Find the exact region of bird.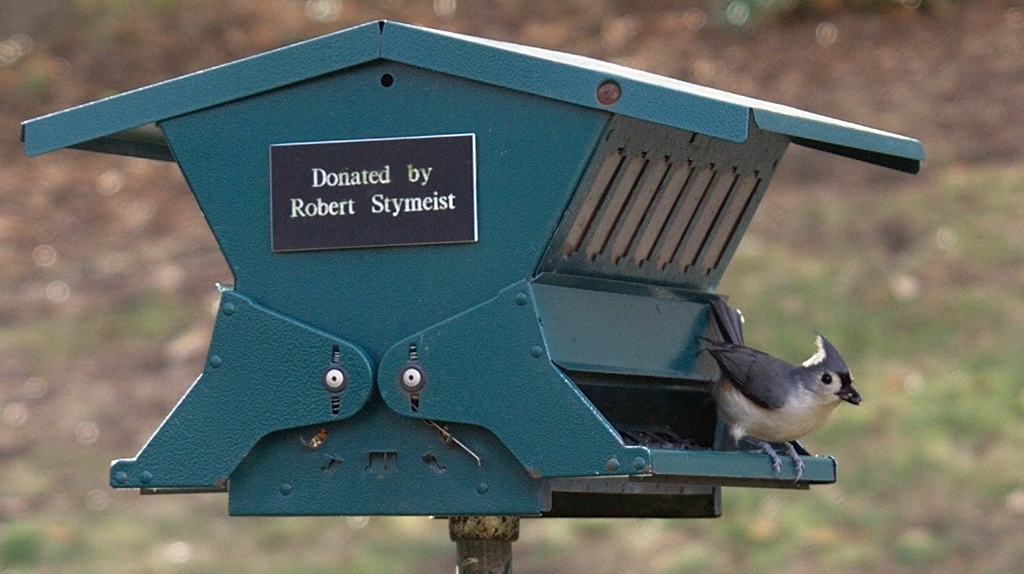
Exact region: [left=697, top=329, right=867, bottom=481].
